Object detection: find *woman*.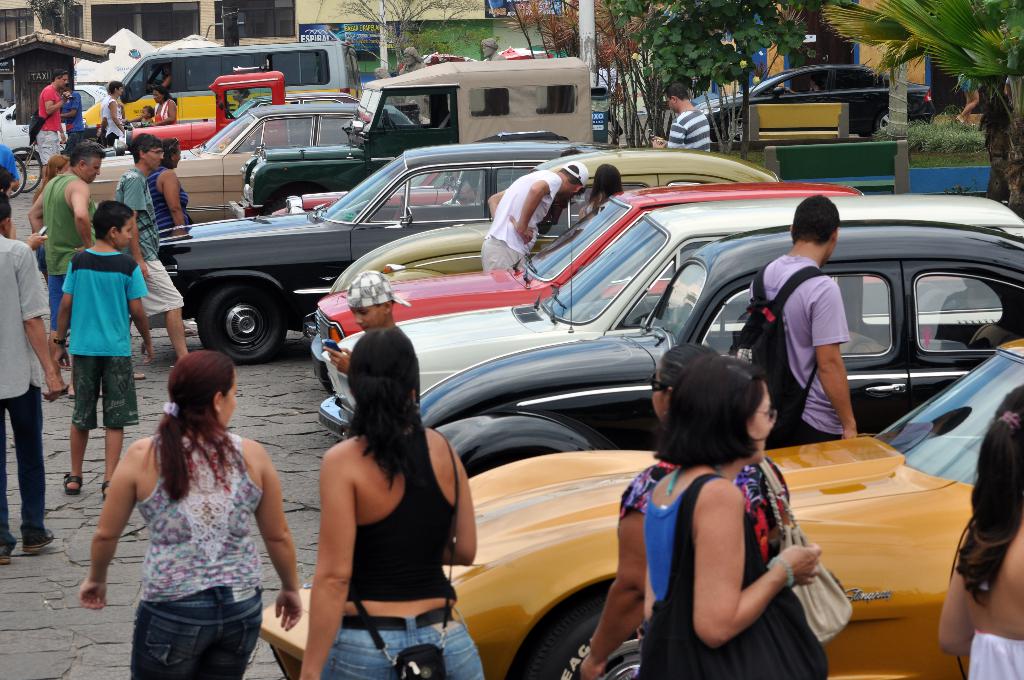
region(144, 139, 203, 231).
